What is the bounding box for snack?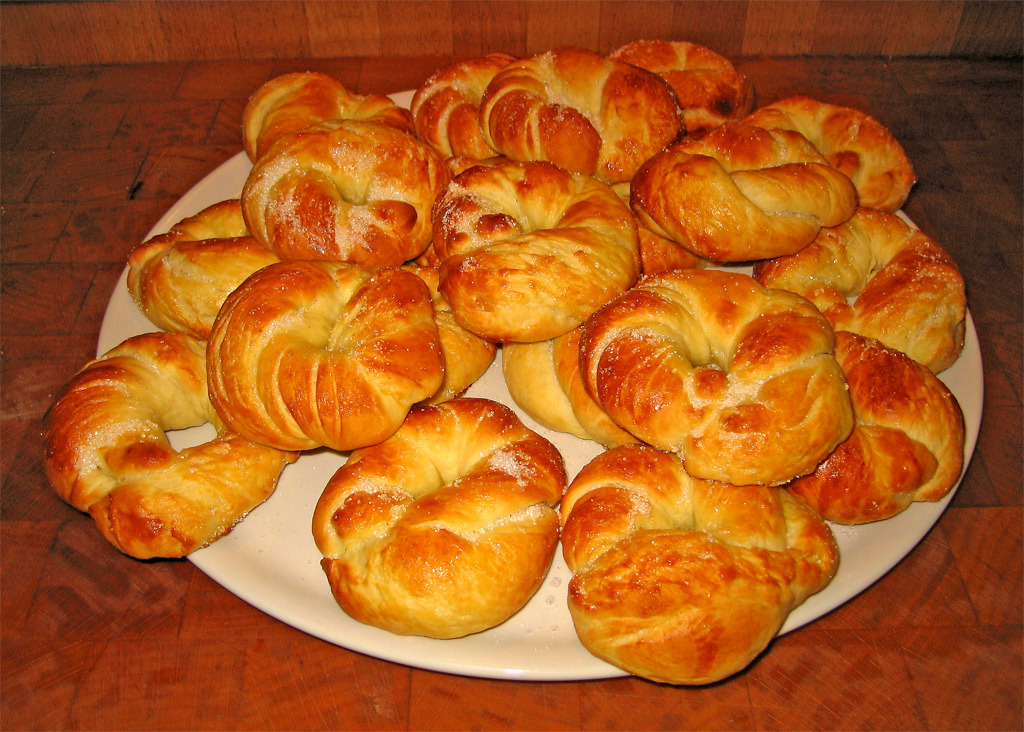
box(39, 339, 289, 562).
